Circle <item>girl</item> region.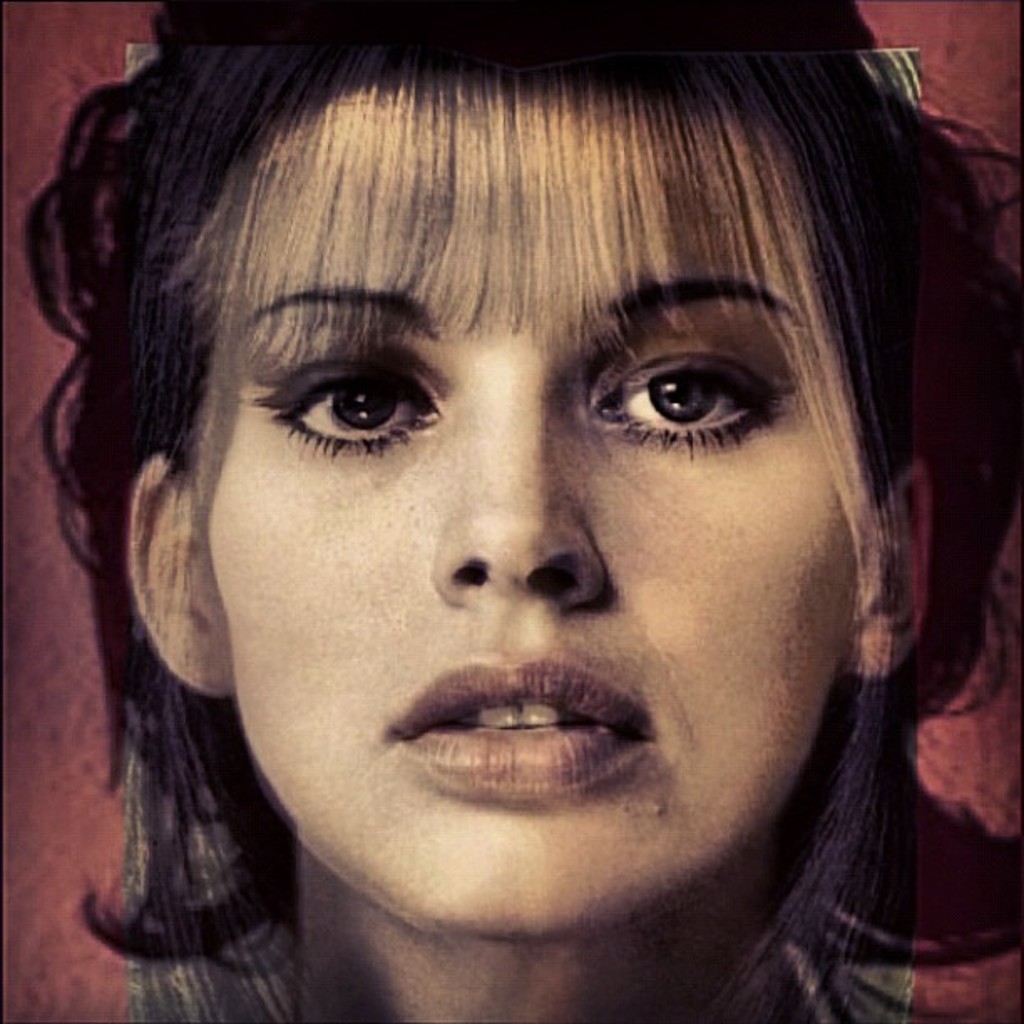
Region: 25, 0, 937, 1022.
